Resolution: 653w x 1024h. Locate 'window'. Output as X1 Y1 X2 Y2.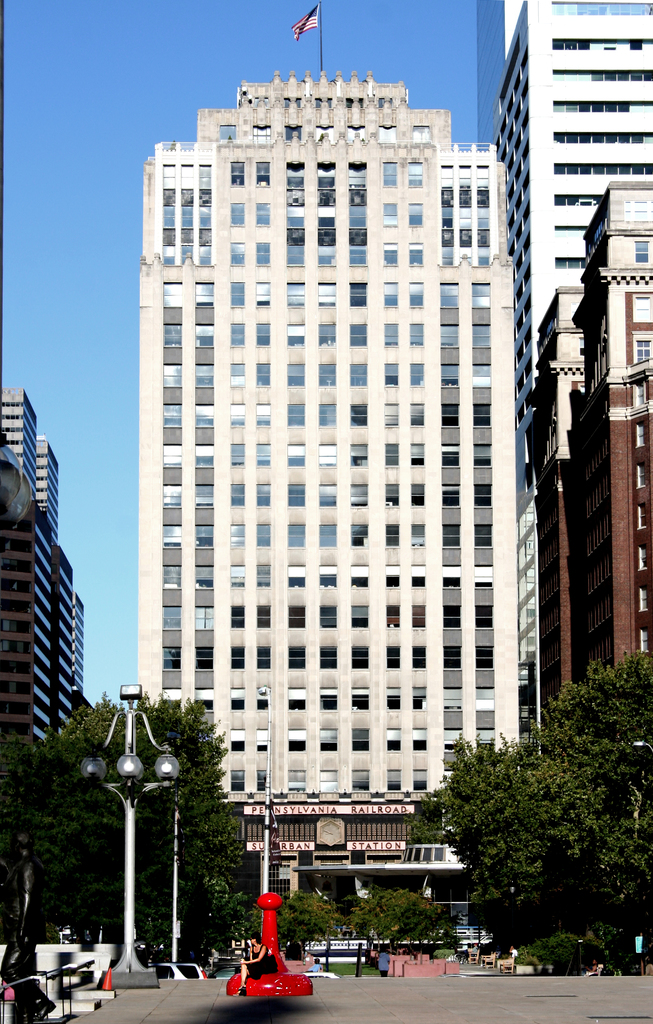
255 362 271 387.
